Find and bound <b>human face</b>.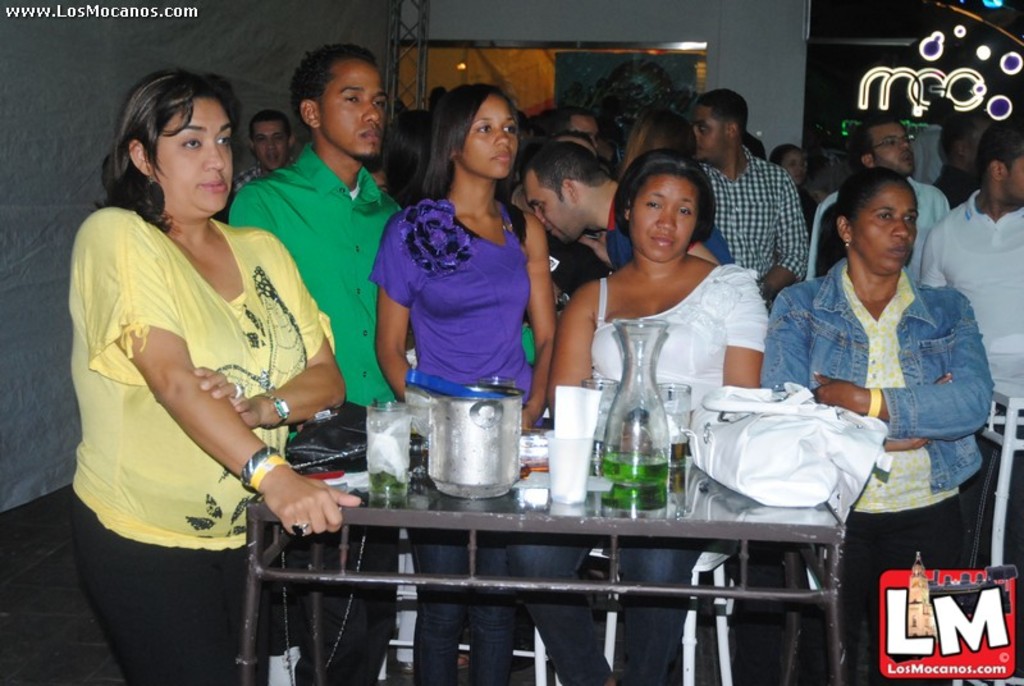
Bound: l=694, t=104, r=722, b=159.
